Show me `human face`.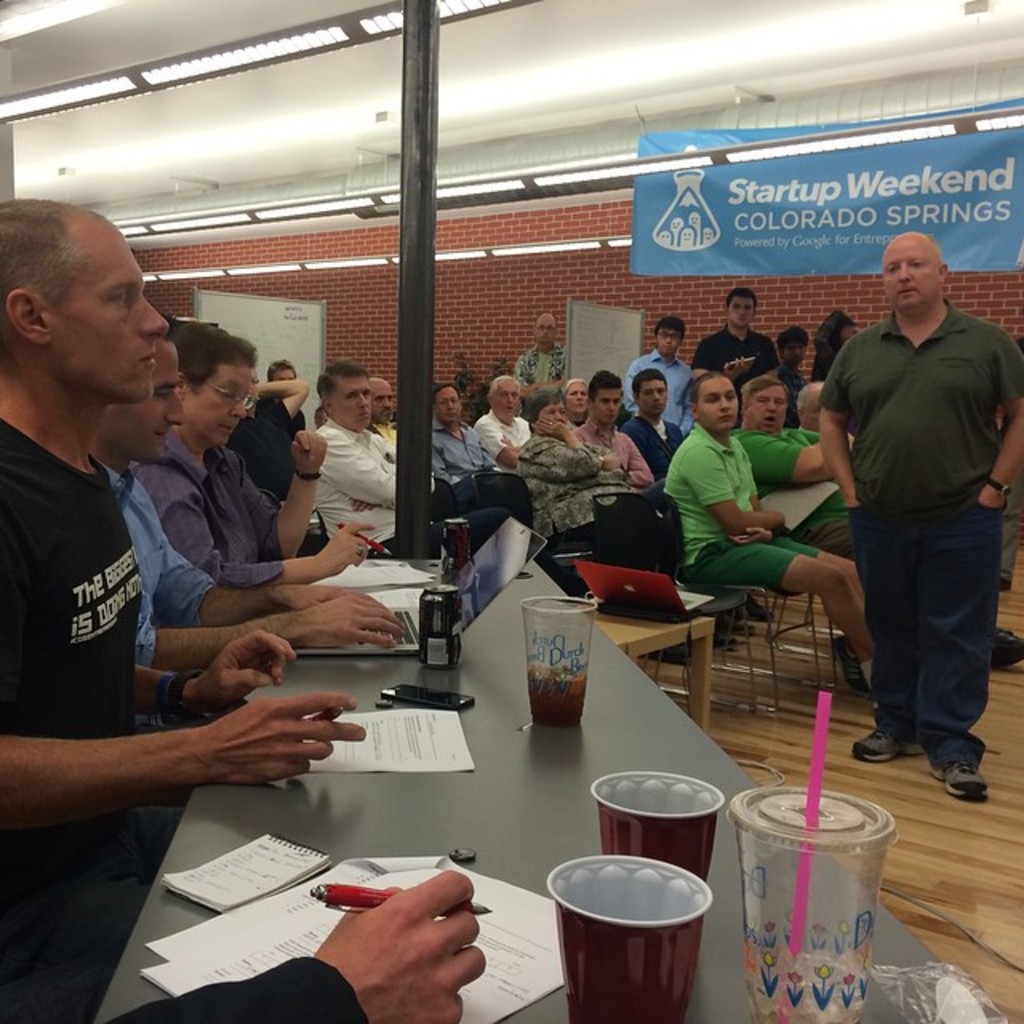
`human face` is here: rect(741, 386, 786, 437).
